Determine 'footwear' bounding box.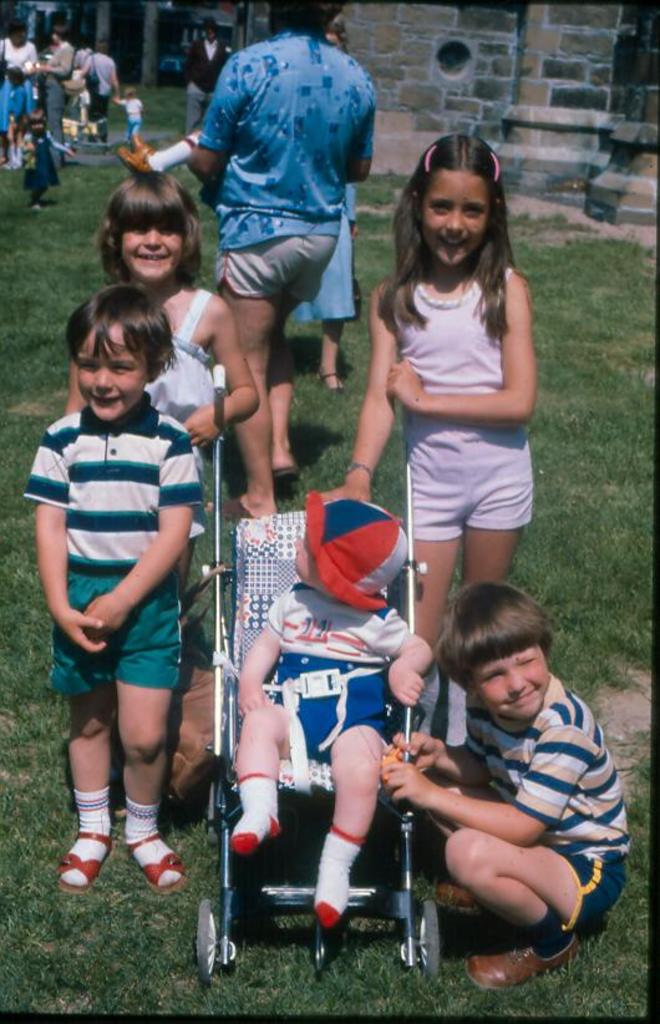
Determined: detection(233, 775, 275, 848).
